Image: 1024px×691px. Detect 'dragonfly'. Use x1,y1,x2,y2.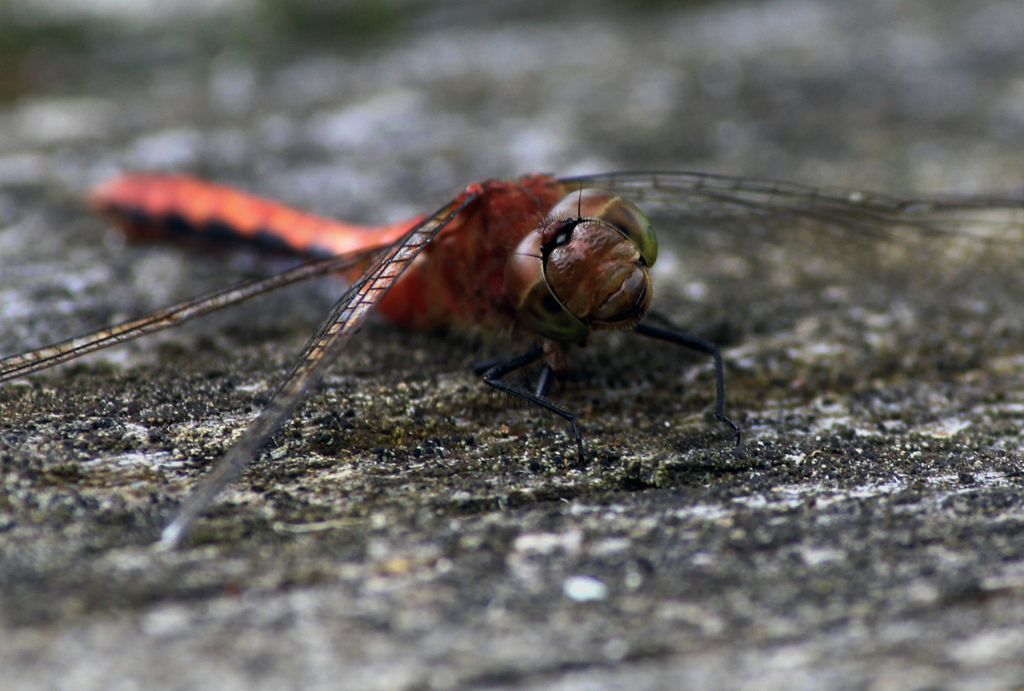
0,170,1023,548.
